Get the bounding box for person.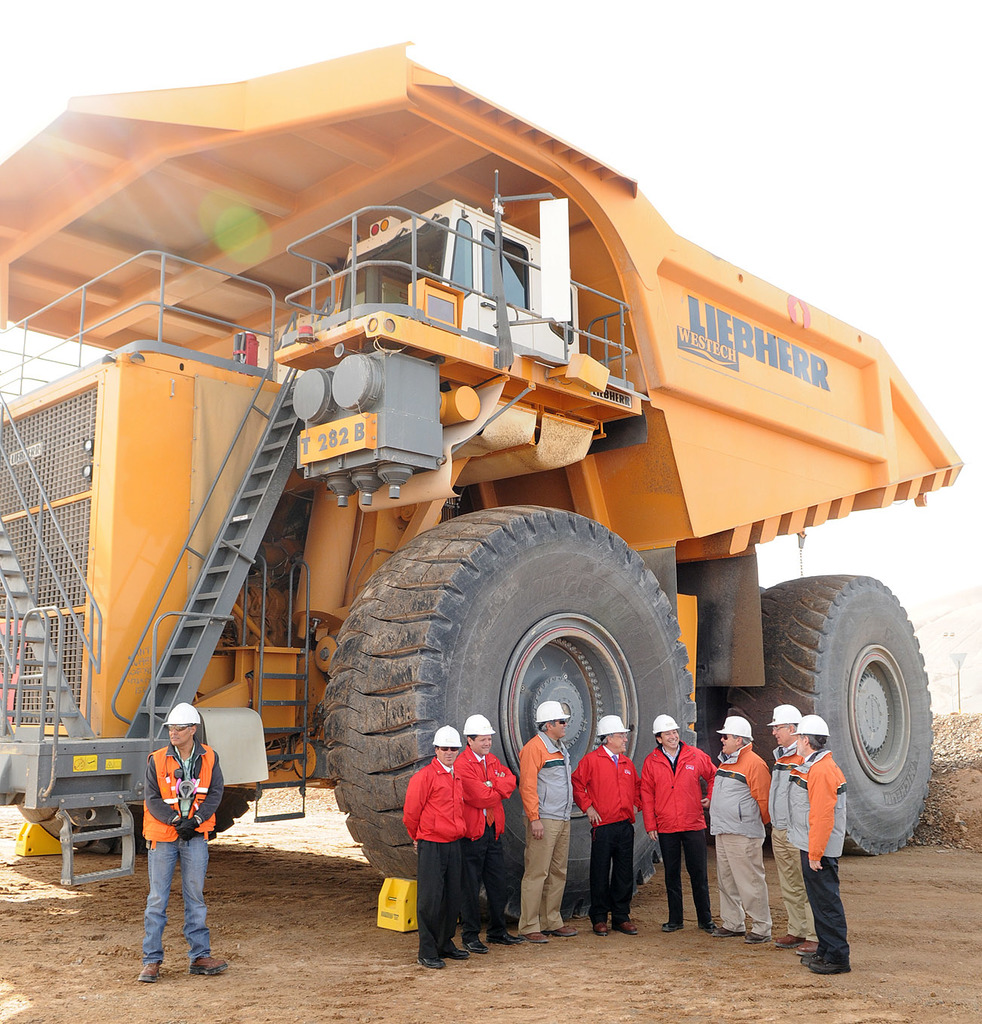
<box>141,704,228,986</box>.
